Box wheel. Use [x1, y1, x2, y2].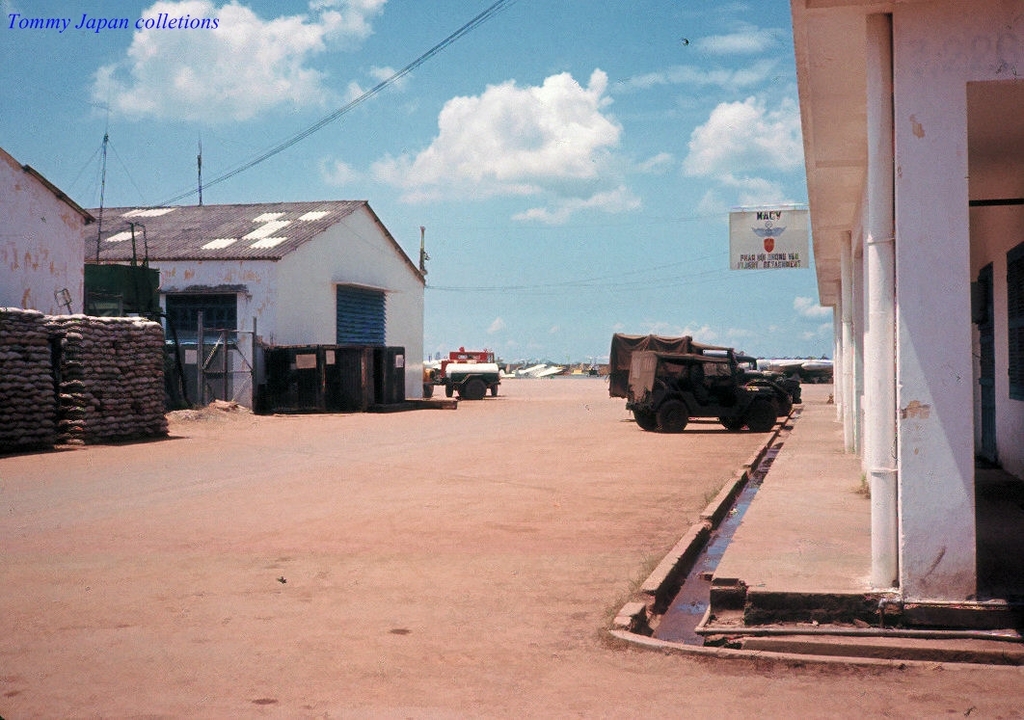
[745, 401, 776, 433].
